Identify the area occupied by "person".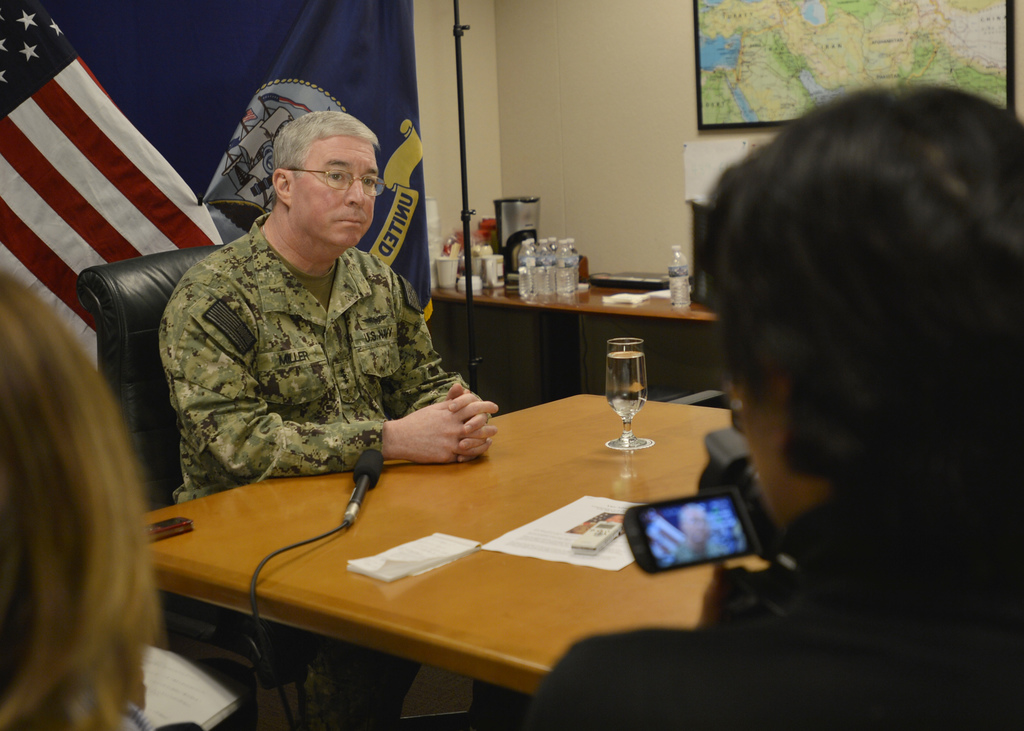
Area: {"x1": 156, "y1": 111, "x2": 498, "y2": 730}.
